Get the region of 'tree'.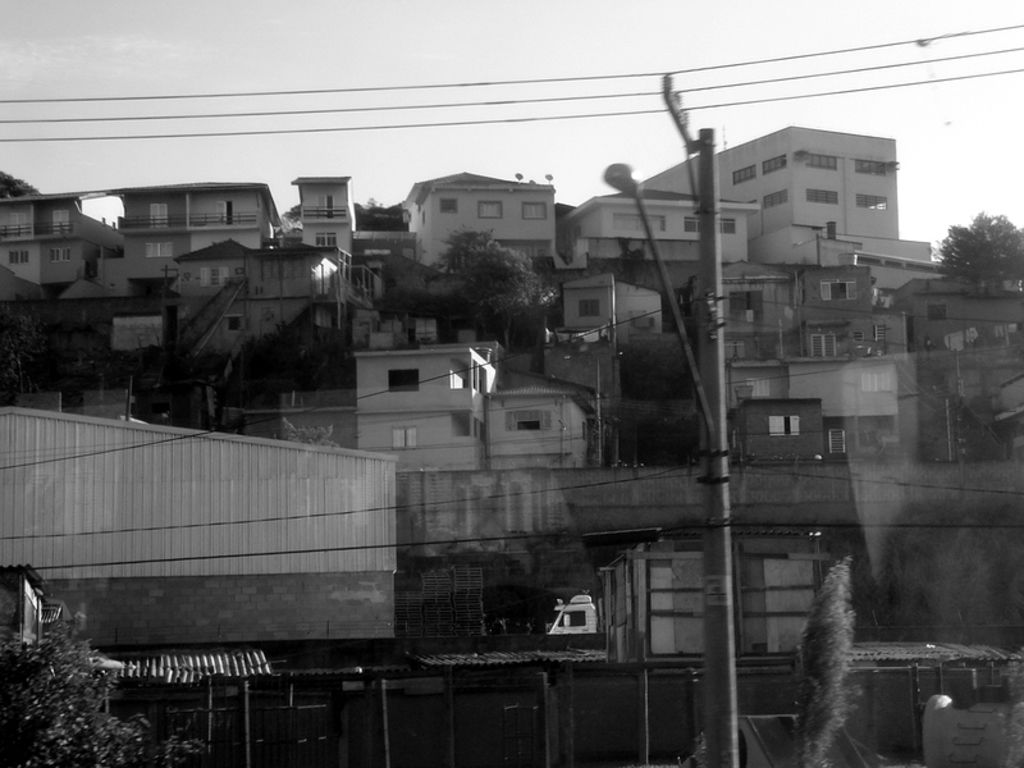
rect(433, 225, 494, 276).
